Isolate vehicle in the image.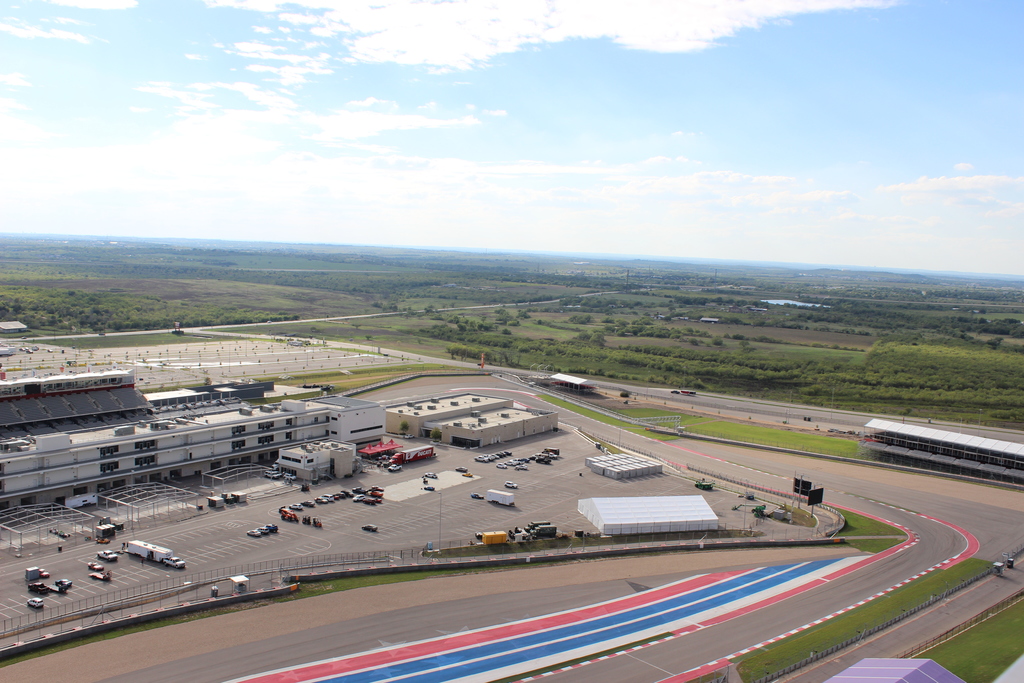
Isolated region: box(280, 470, 298, 480).
